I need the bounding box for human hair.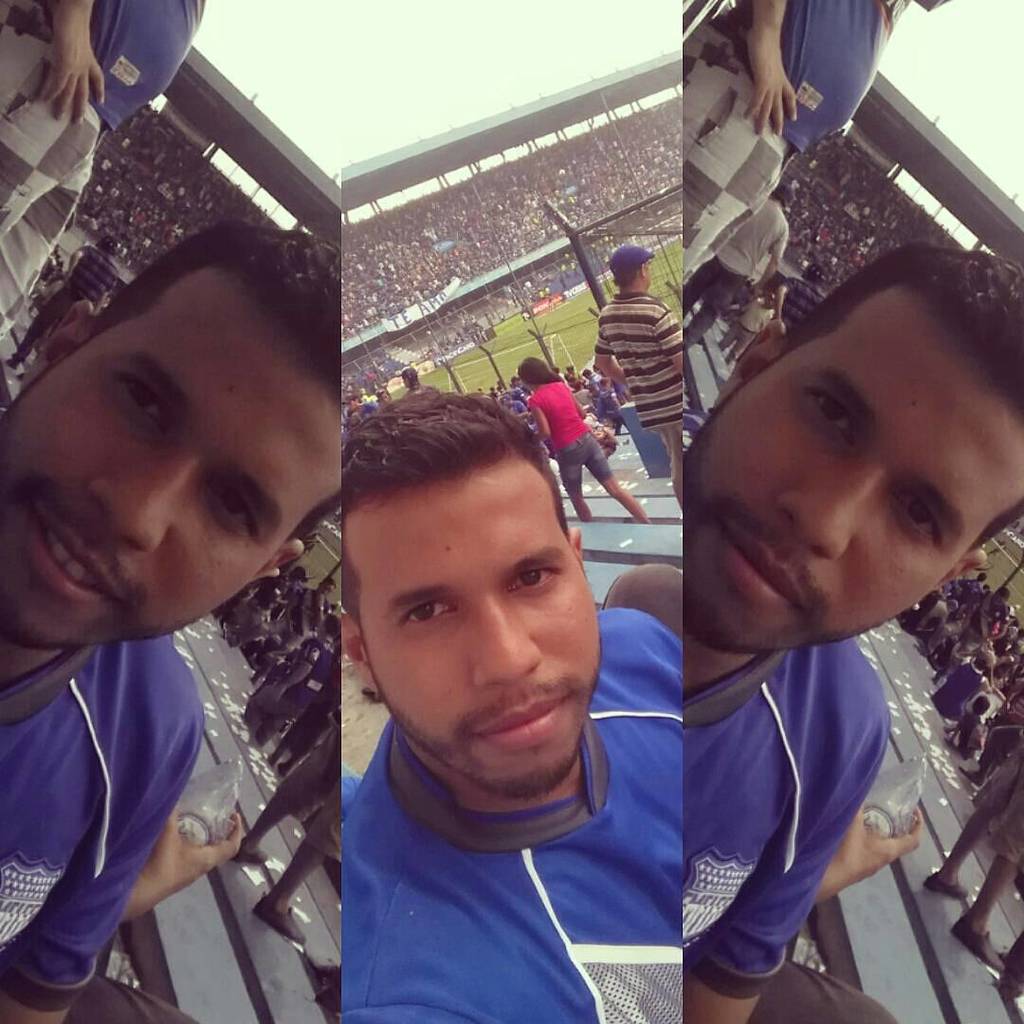
Here it is: x1=0, y1=223, x2=329, y2=668.
